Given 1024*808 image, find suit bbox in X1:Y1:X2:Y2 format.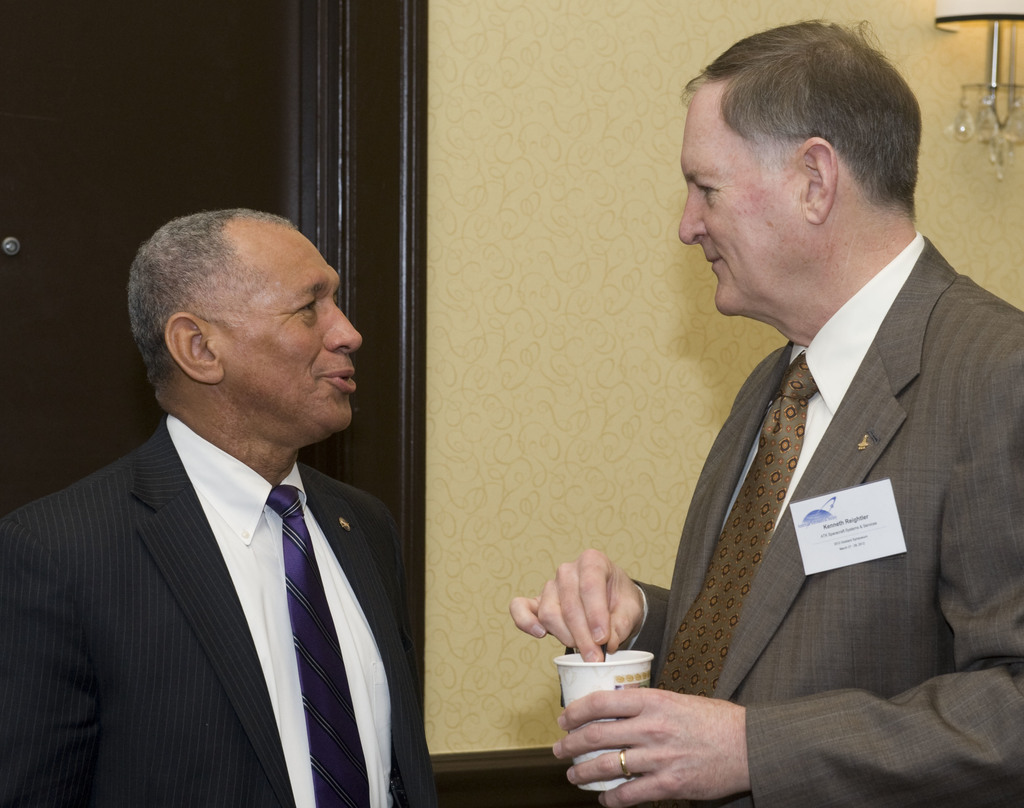
0:414:438:807.
